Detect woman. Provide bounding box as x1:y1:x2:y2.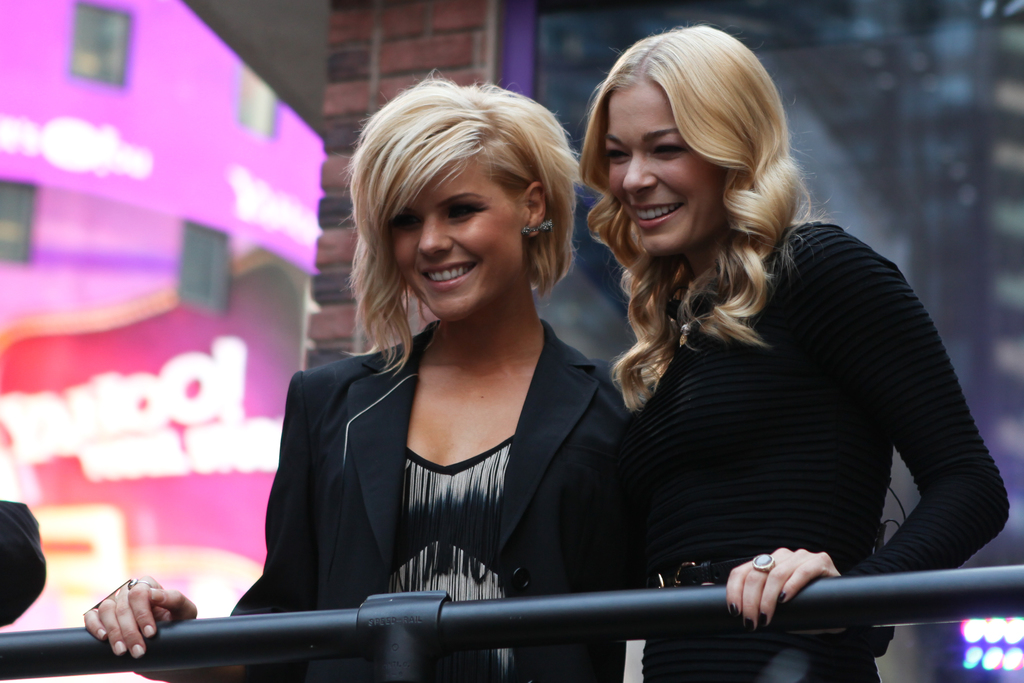
234:88:653:655.
